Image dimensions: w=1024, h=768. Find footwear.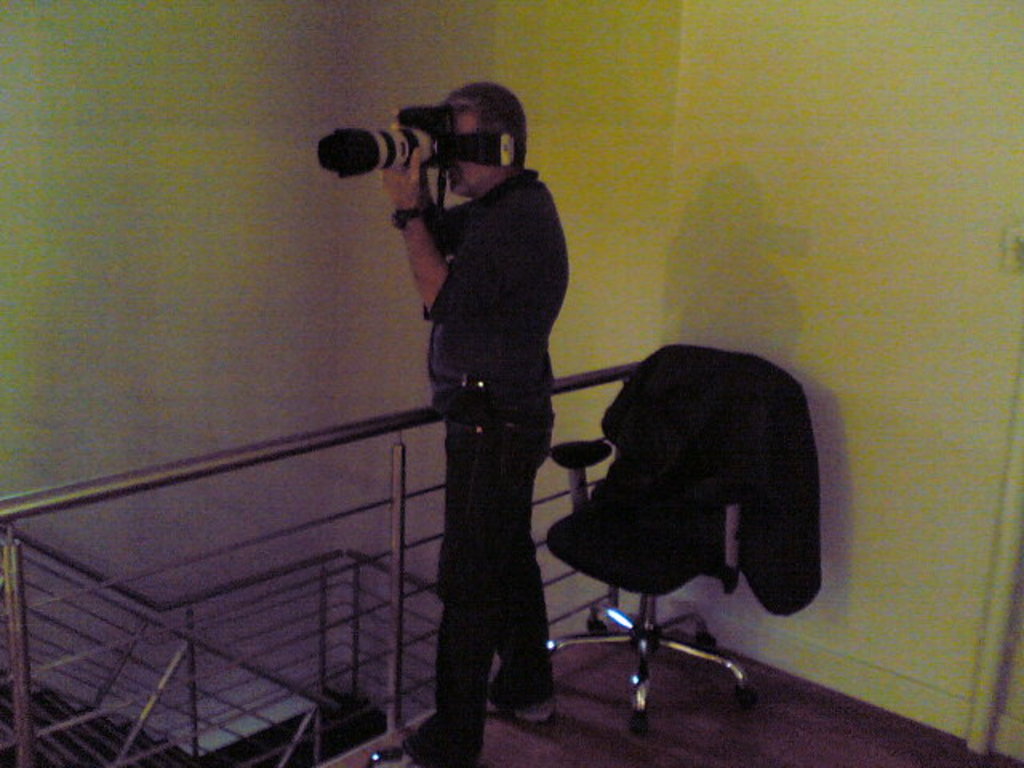
x1=362, y1=733, x2=453, y2=766.
